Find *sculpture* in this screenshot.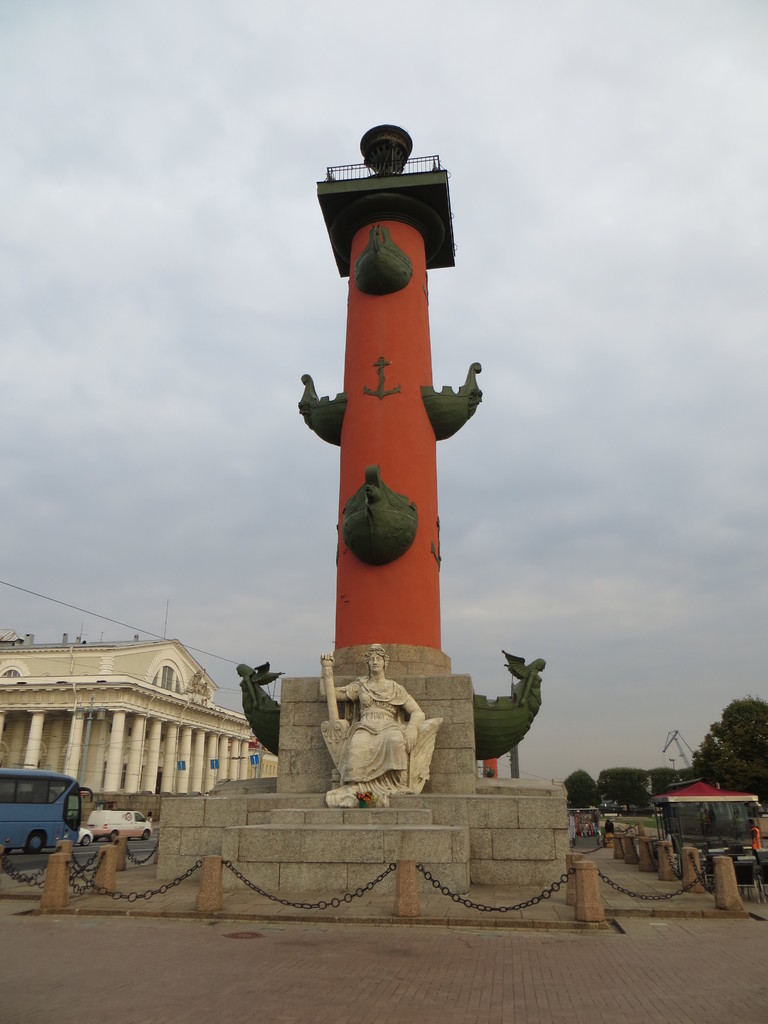
The bounding box for *sculpture* is (348, 221, 416, 298).
